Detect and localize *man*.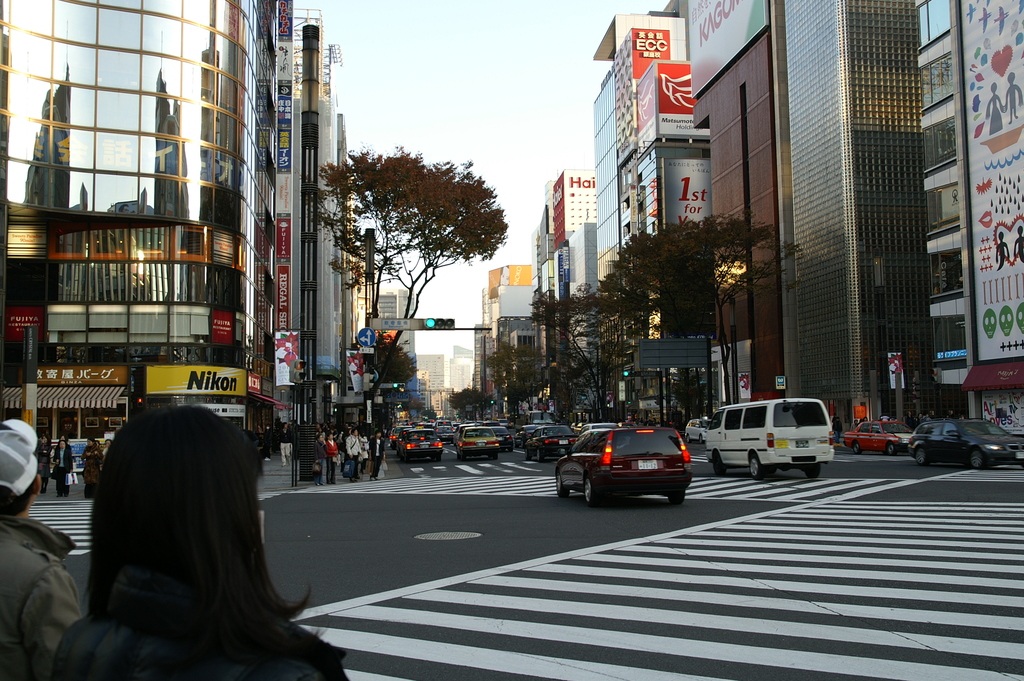
Localized at (x1=372, y1=435, x2=383, y2=480).
